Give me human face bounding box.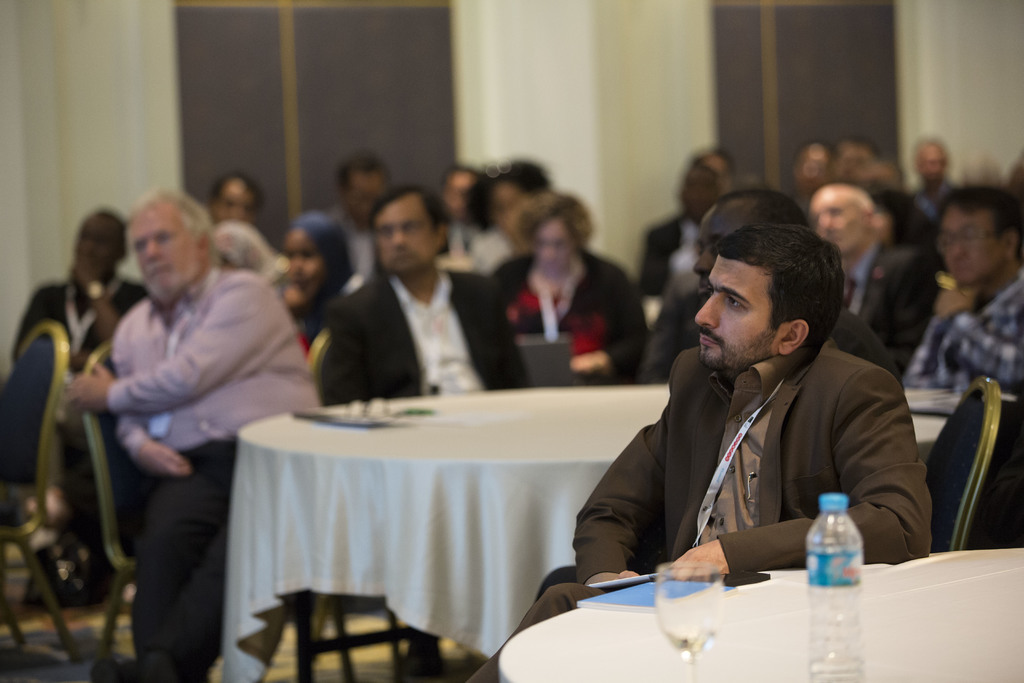
bbox=(811, 191, 867, 250).
